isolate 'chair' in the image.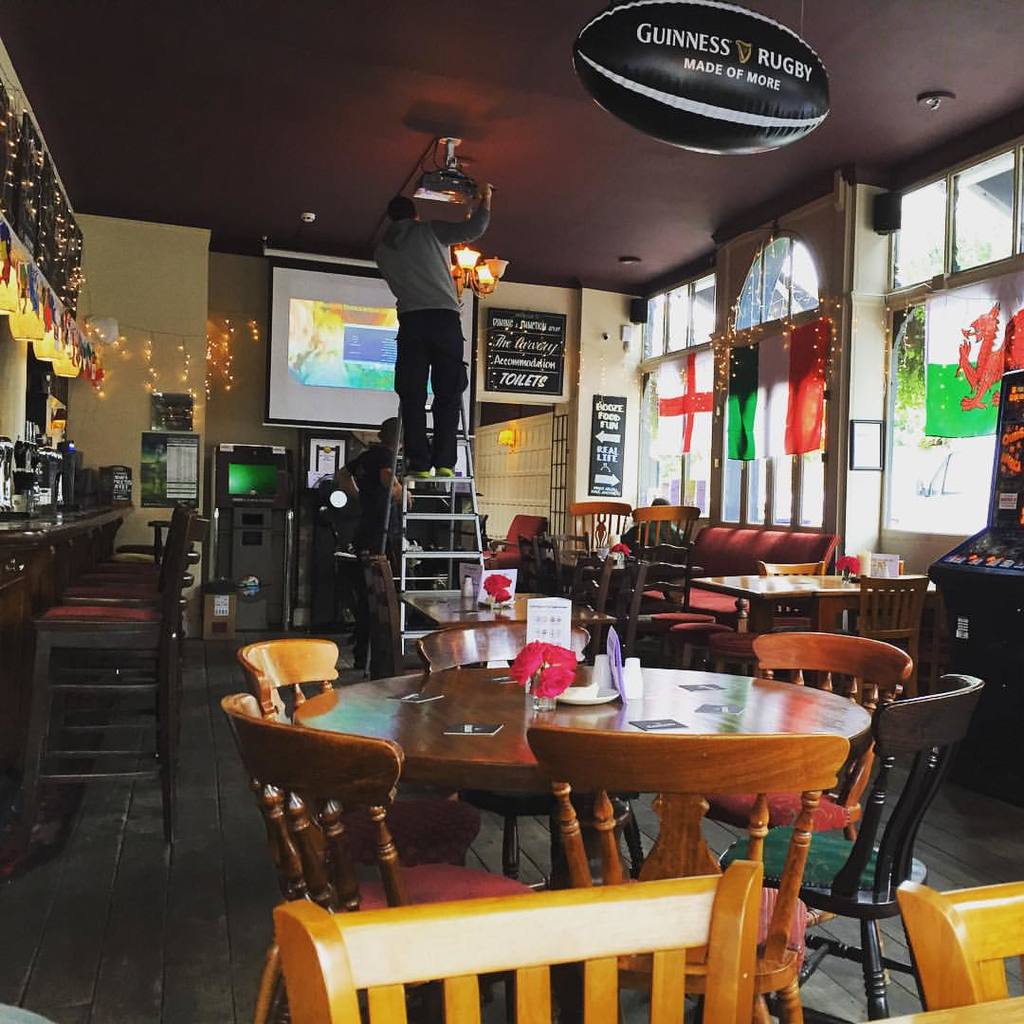
Isolated region: 49,495,196,793.
